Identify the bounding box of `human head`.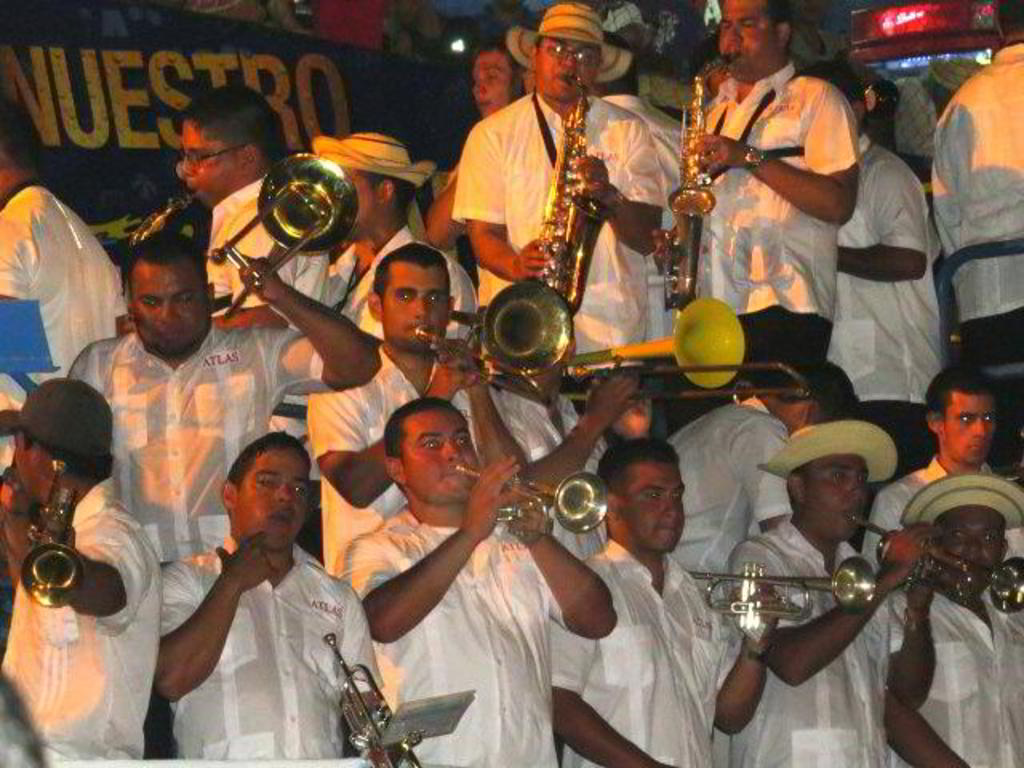
203,451,291,544.
